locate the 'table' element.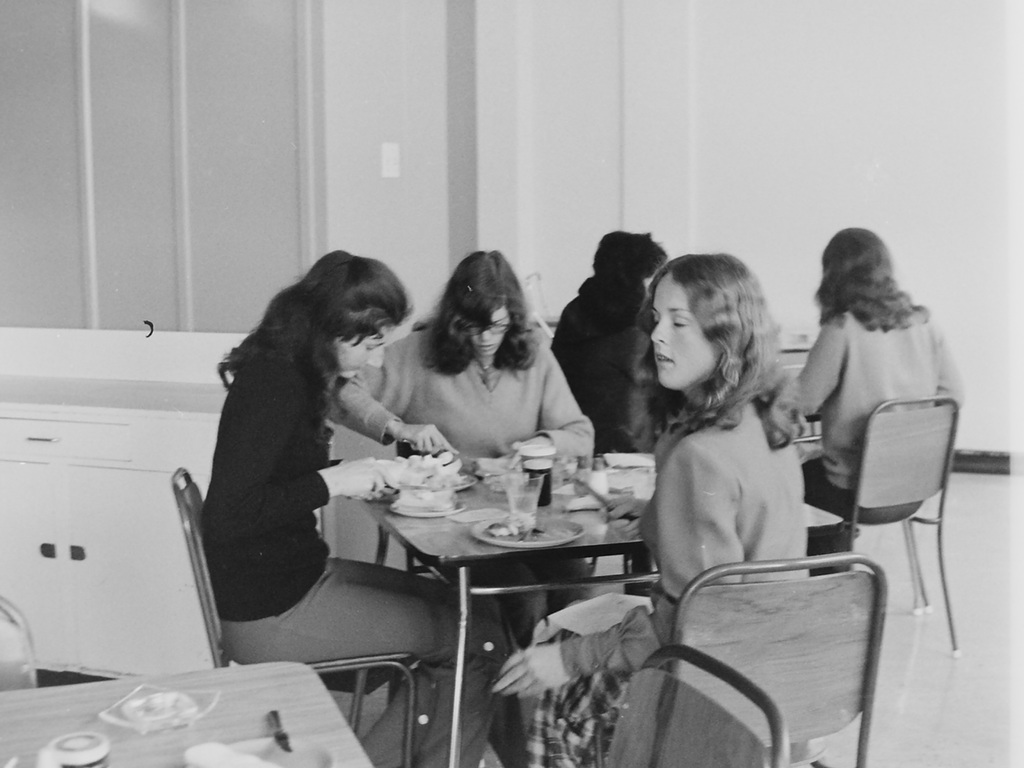
Element bbox: 0,654,371,767.
